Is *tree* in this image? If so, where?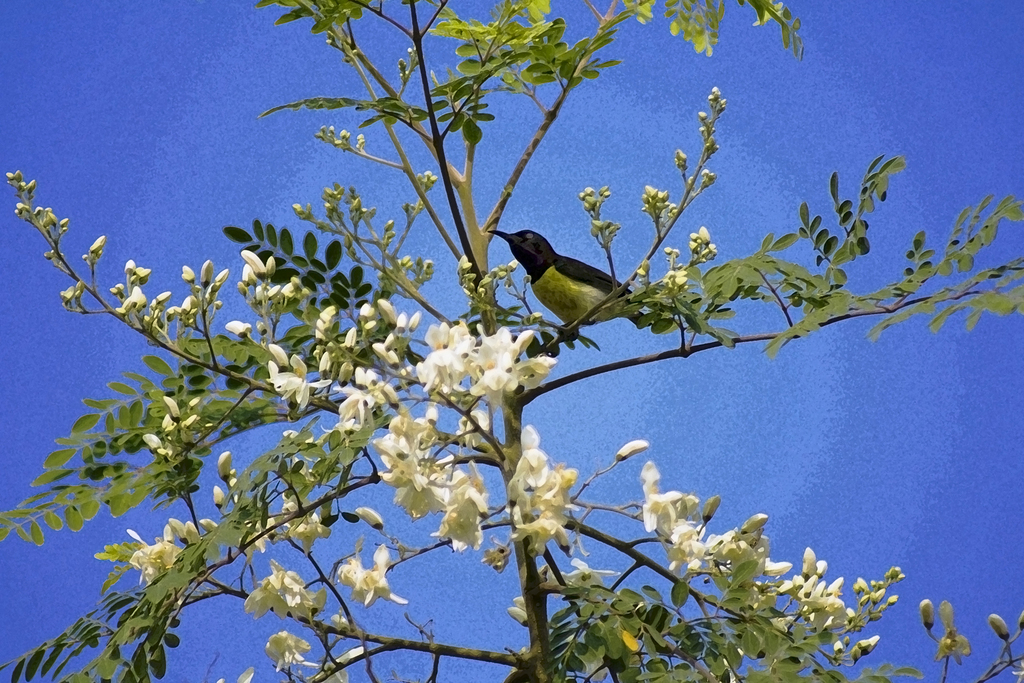
Yes, at Rect(0, 8, 1021, 680).
